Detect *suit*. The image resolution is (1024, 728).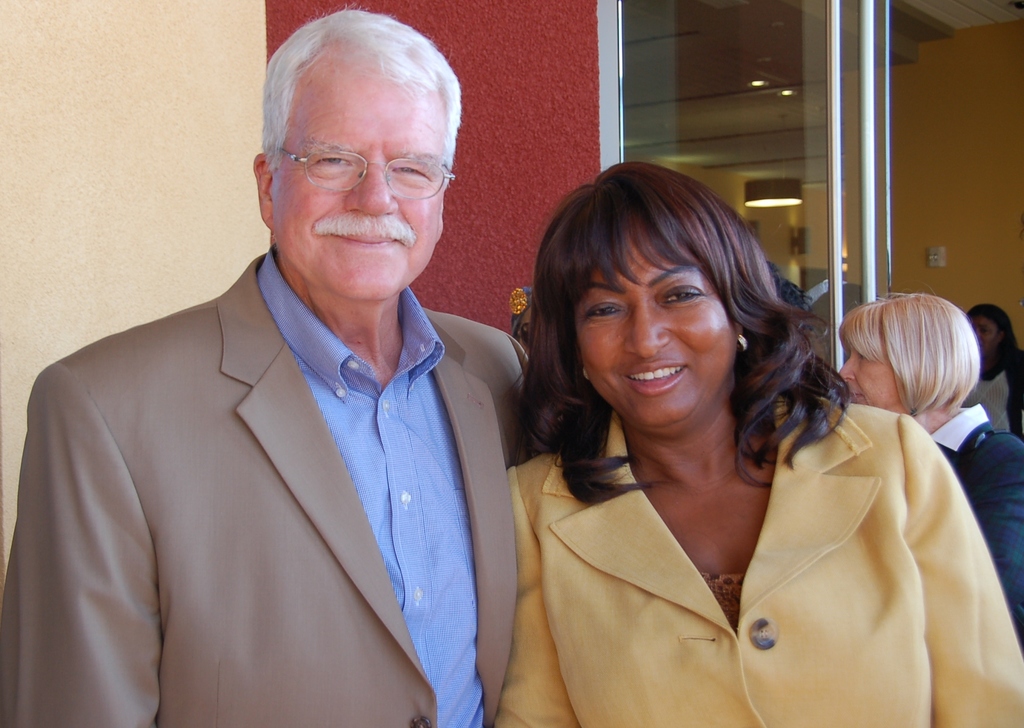
bbox(929, 404, 1023, 647).
